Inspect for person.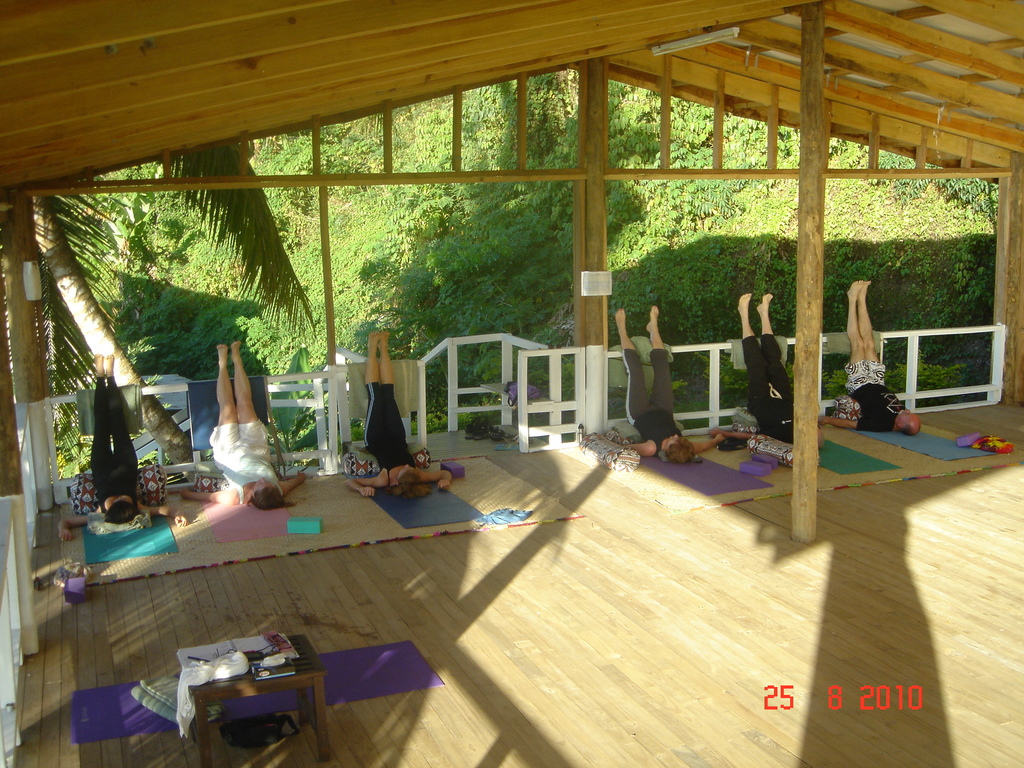
Inspection: [left=175, top=338, right=321, bottom=509].
